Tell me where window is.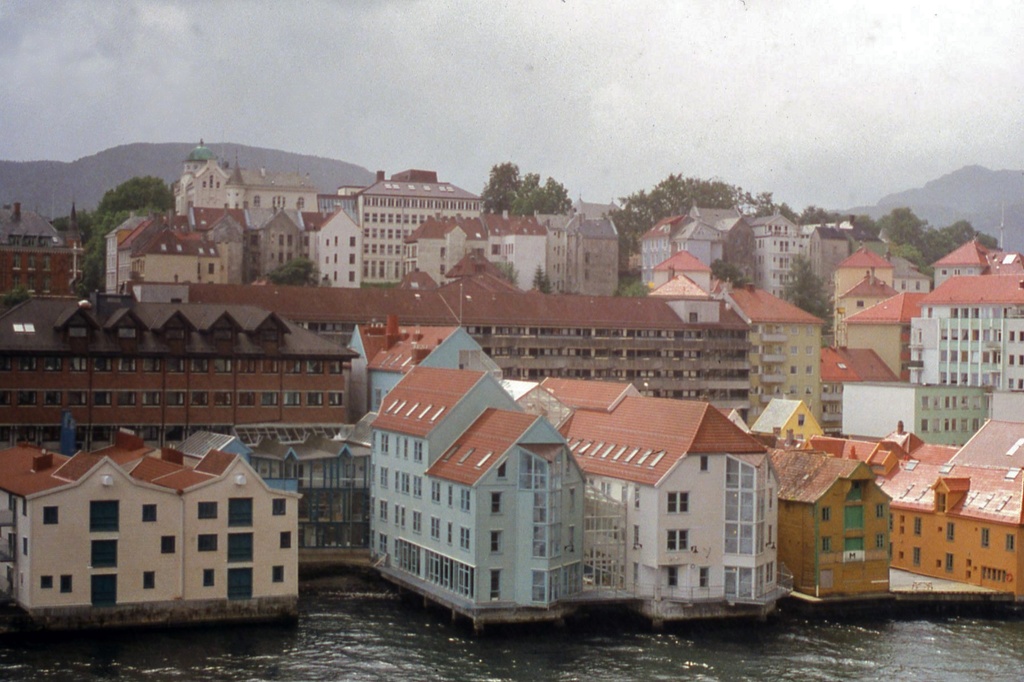
window is at [left=666, top=489, right=691, bottom=516].
